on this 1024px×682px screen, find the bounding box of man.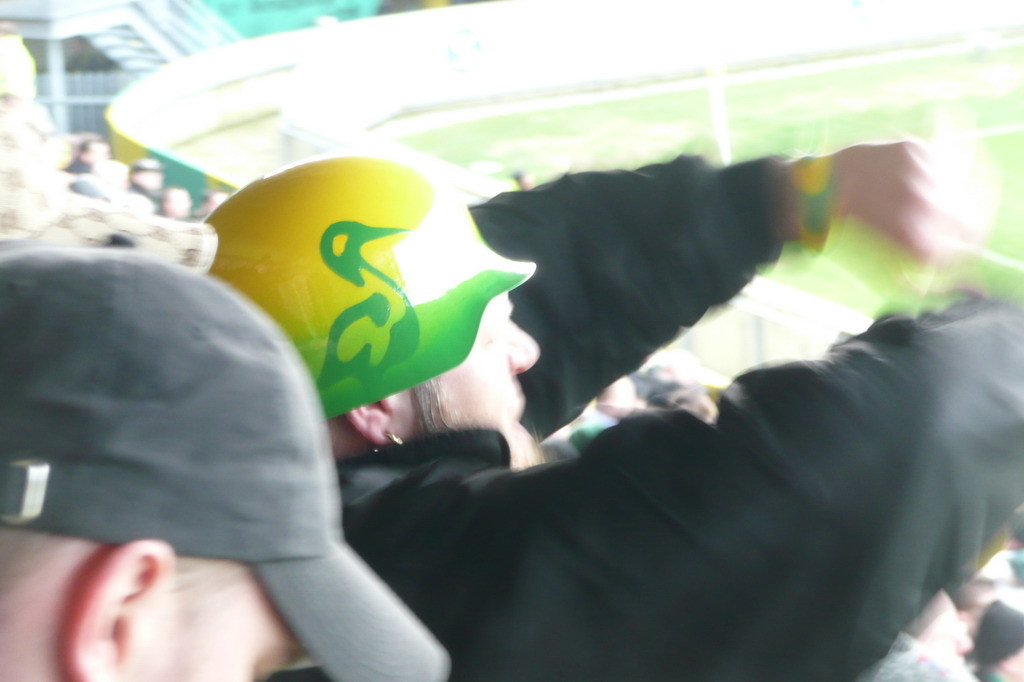
Bounding box: l=199, t=189, r=237, b=223.
